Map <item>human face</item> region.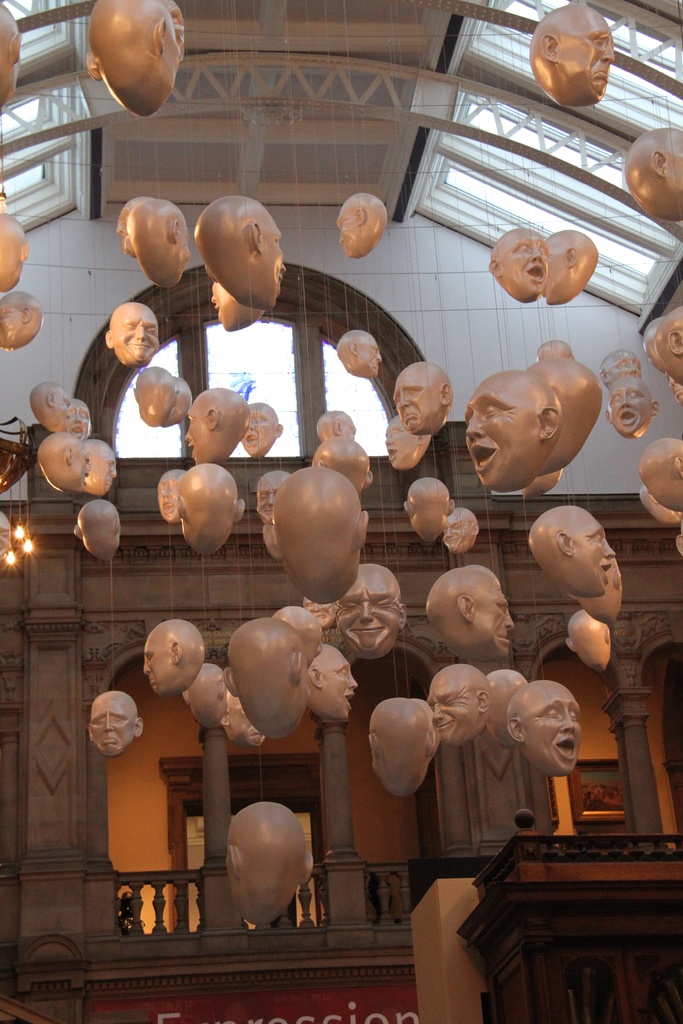
Mapped to 429 668 484 744.
